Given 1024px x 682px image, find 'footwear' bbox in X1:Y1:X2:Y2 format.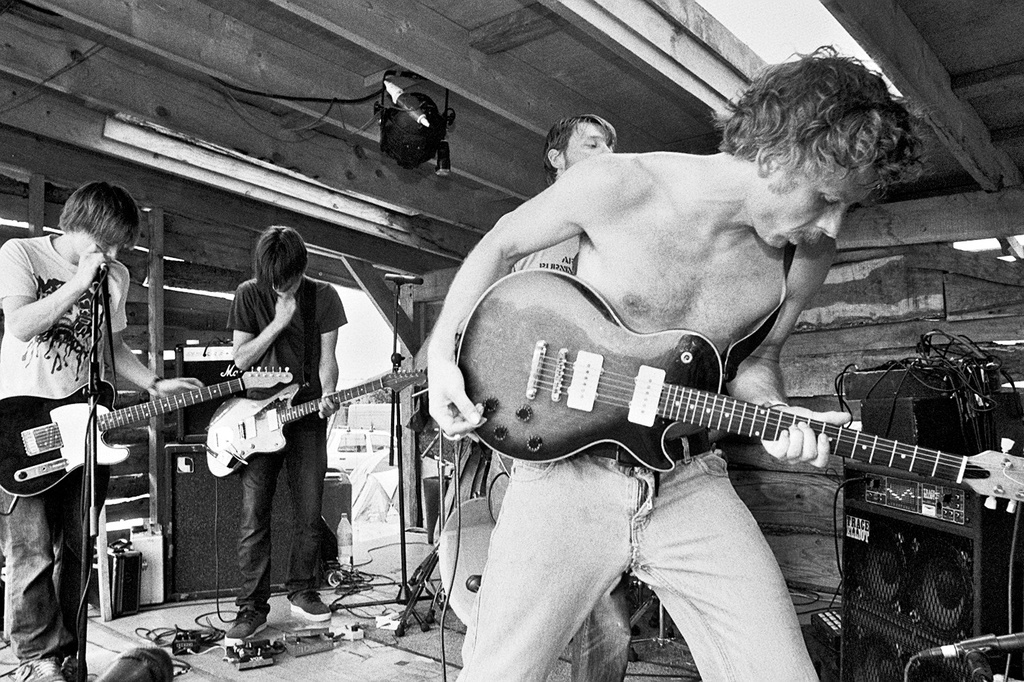
224:605:269:643.
